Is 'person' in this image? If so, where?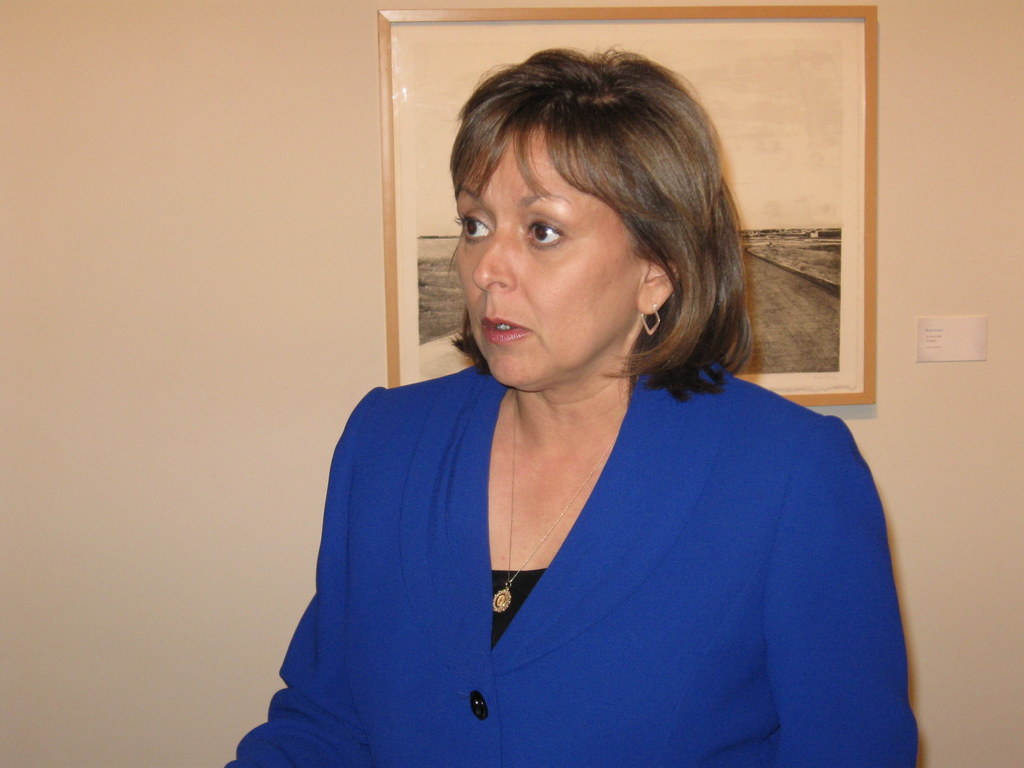
Yes, at (228, 45, 920, 767).
